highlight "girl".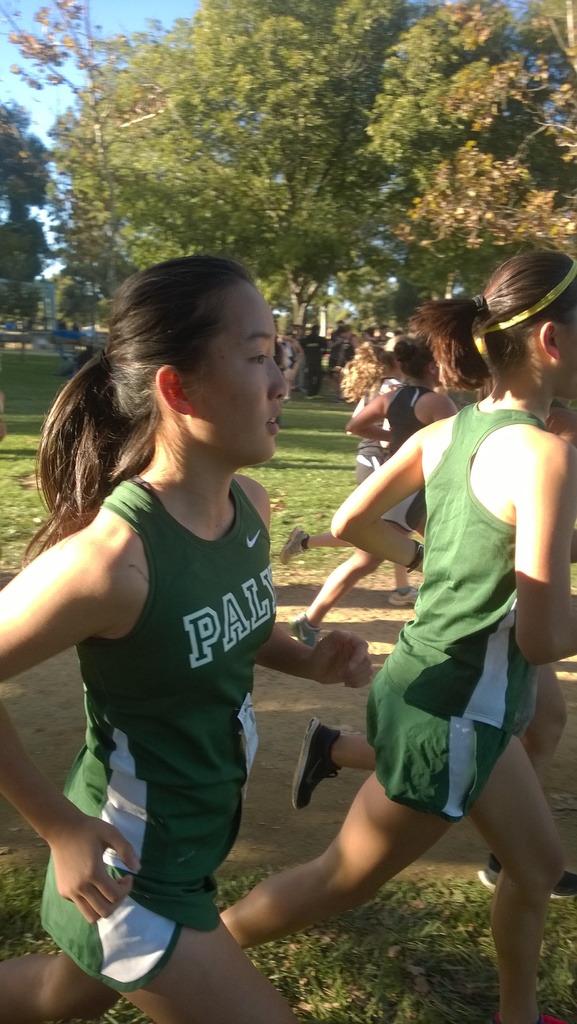
Highlighted region: 0,252,370,1023.
